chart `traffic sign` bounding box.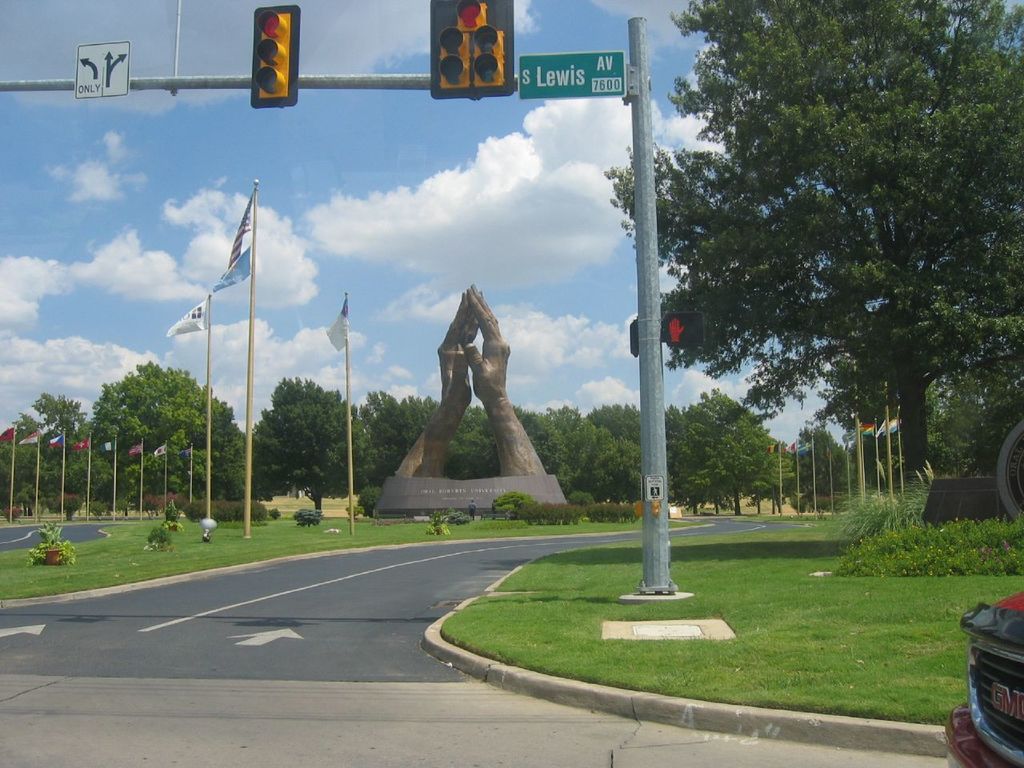
Charted: 71/37/127/99.
